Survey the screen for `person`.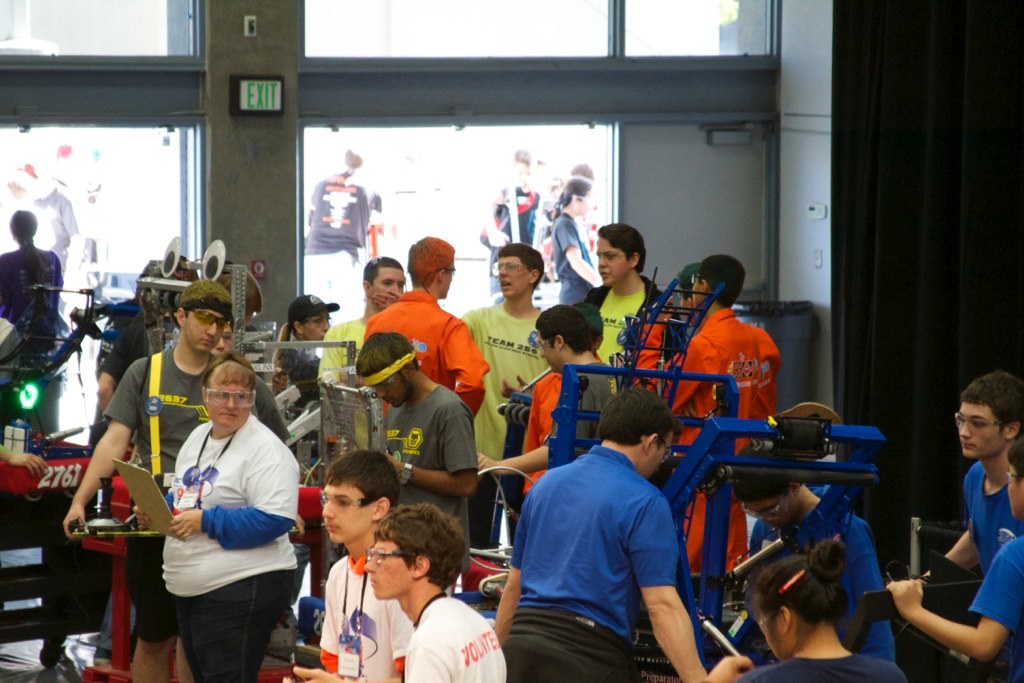
Survey found: bbox(309, 259, 410, 376).
